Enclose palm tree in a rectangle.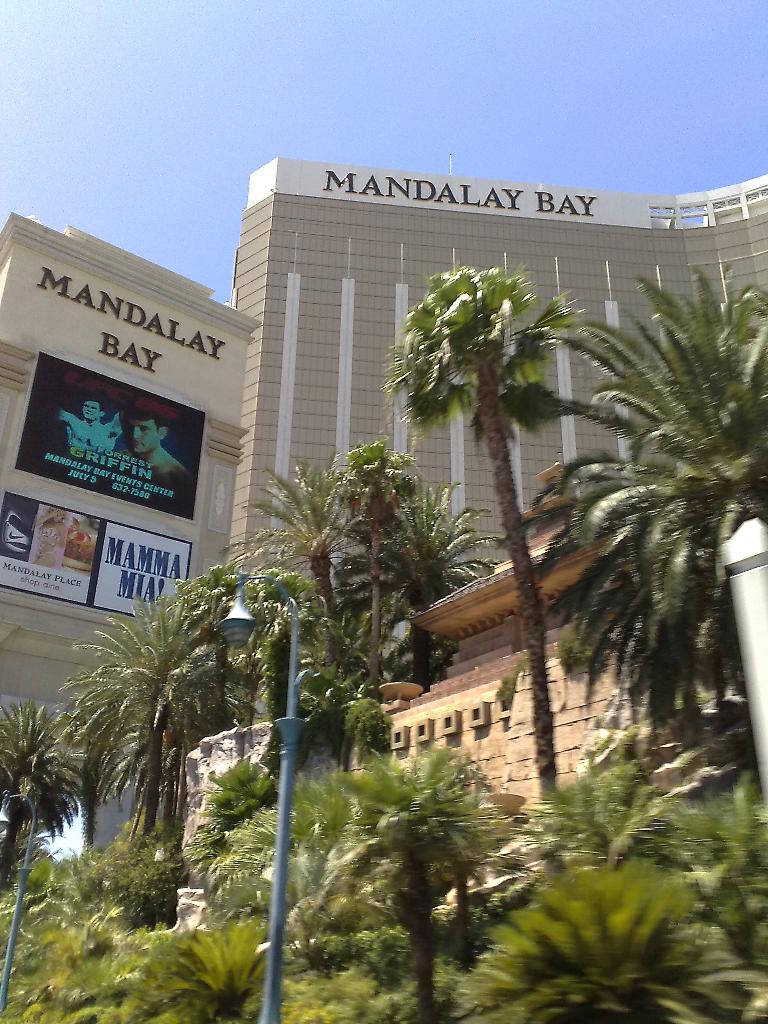
(x1=364, y1=483, x2=456, y2=741).
